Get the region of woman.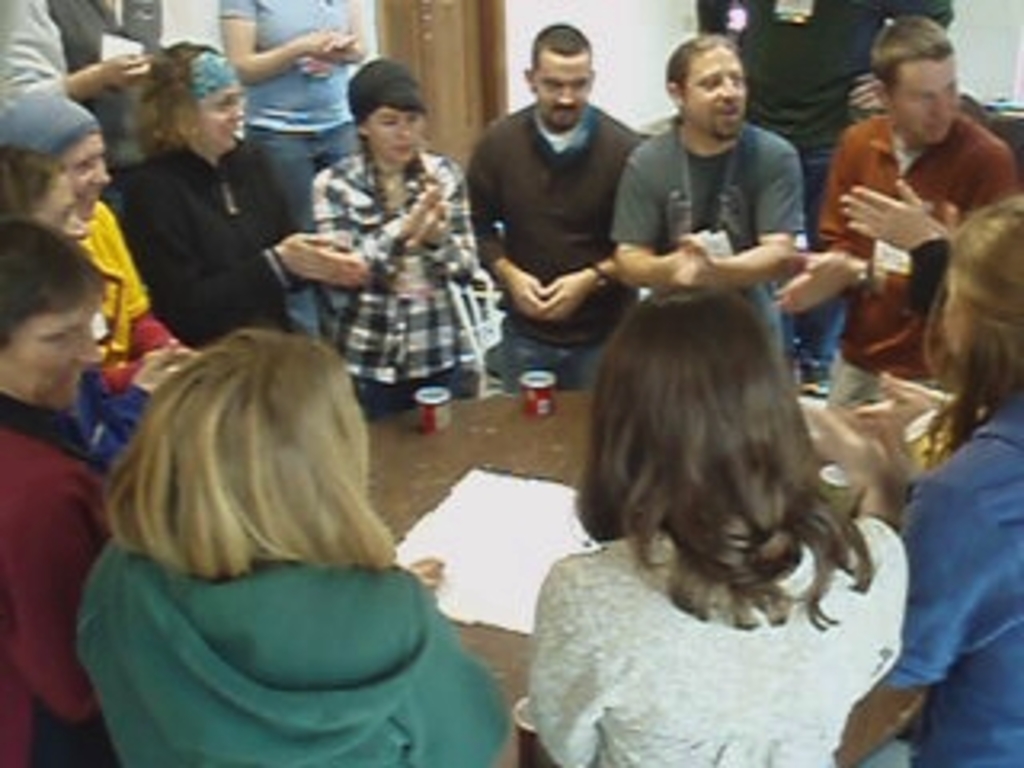
(left=0, top=211, right=176, bottom=765).
